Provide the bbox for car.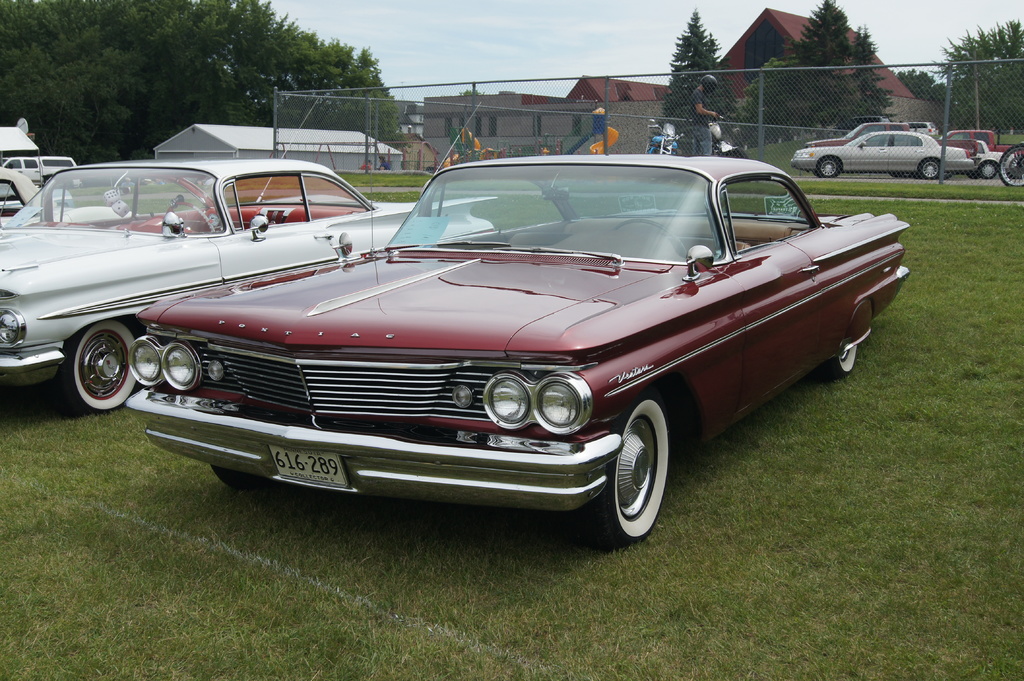
region(1, 151, 79, 180).
